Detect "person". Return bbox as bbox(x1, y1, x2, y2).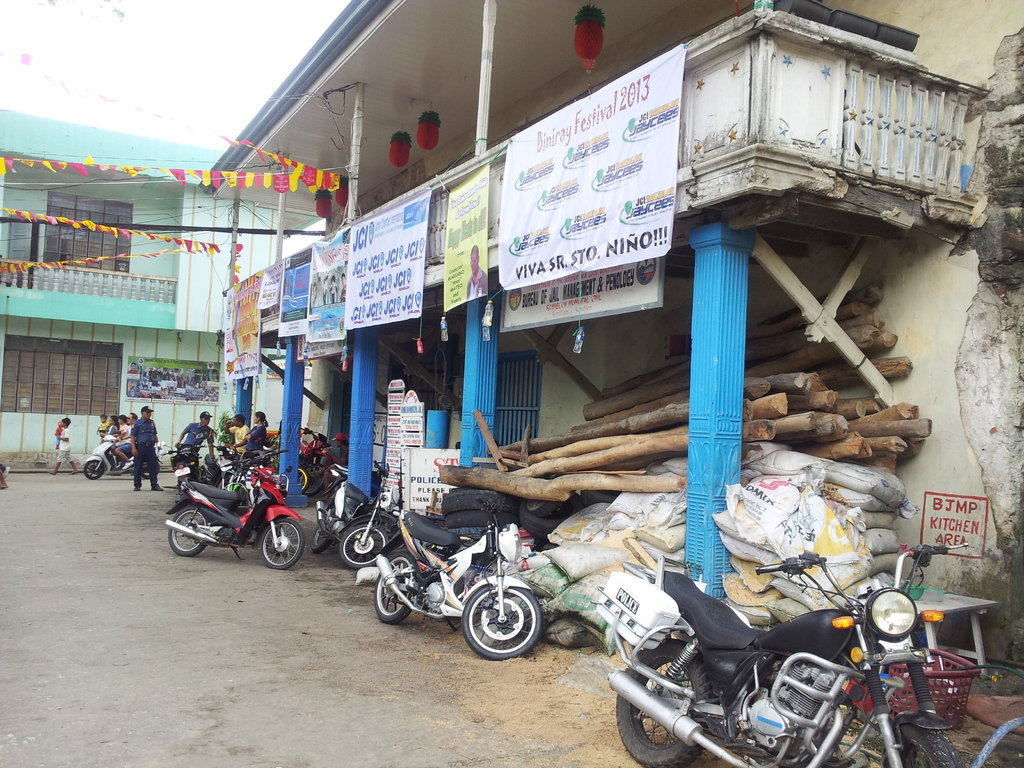
bbox(239, 404, 268, 456).
